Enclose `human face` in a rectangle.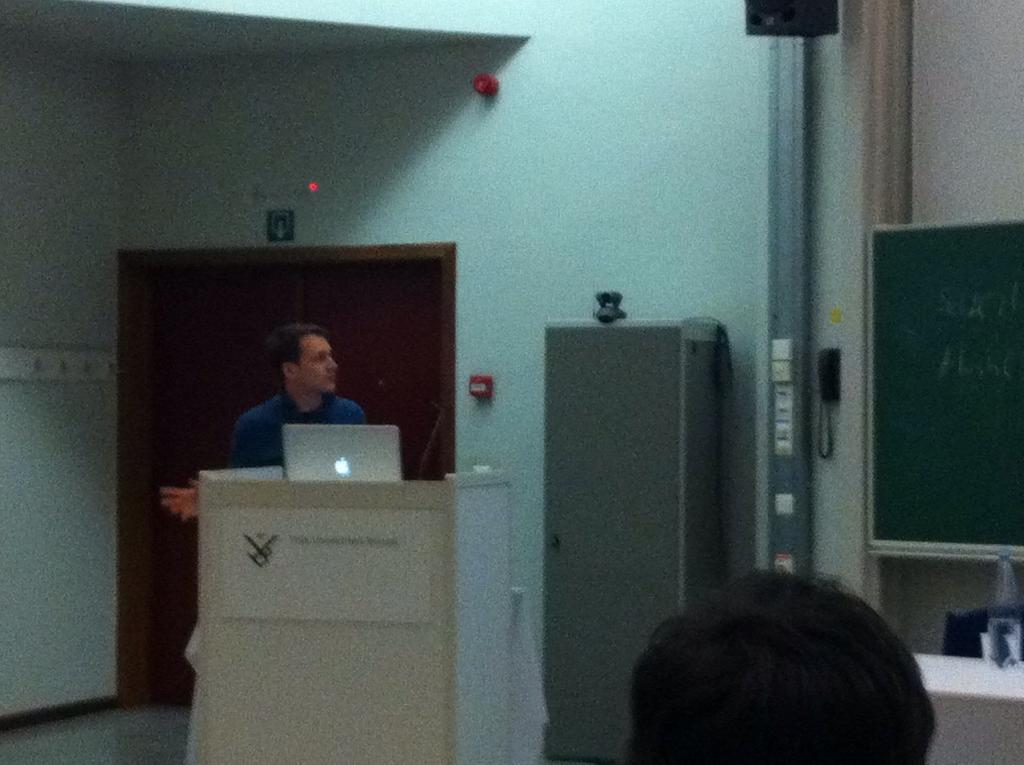
[left=298, top=338, right=342, bottom=399].
